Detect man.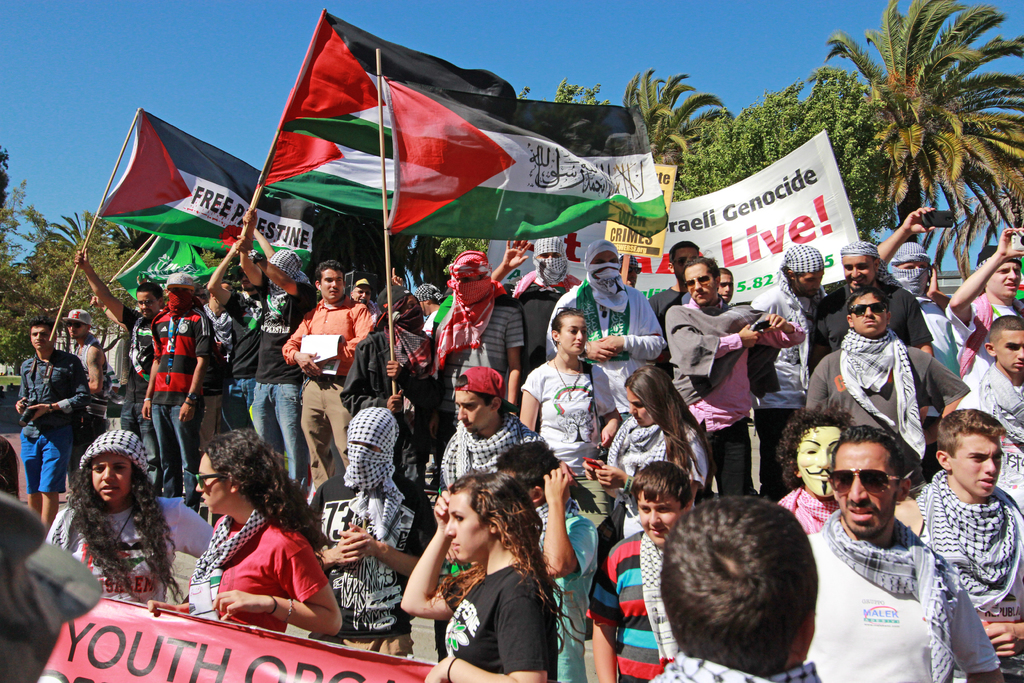
Detected at 206,204,276,433.
